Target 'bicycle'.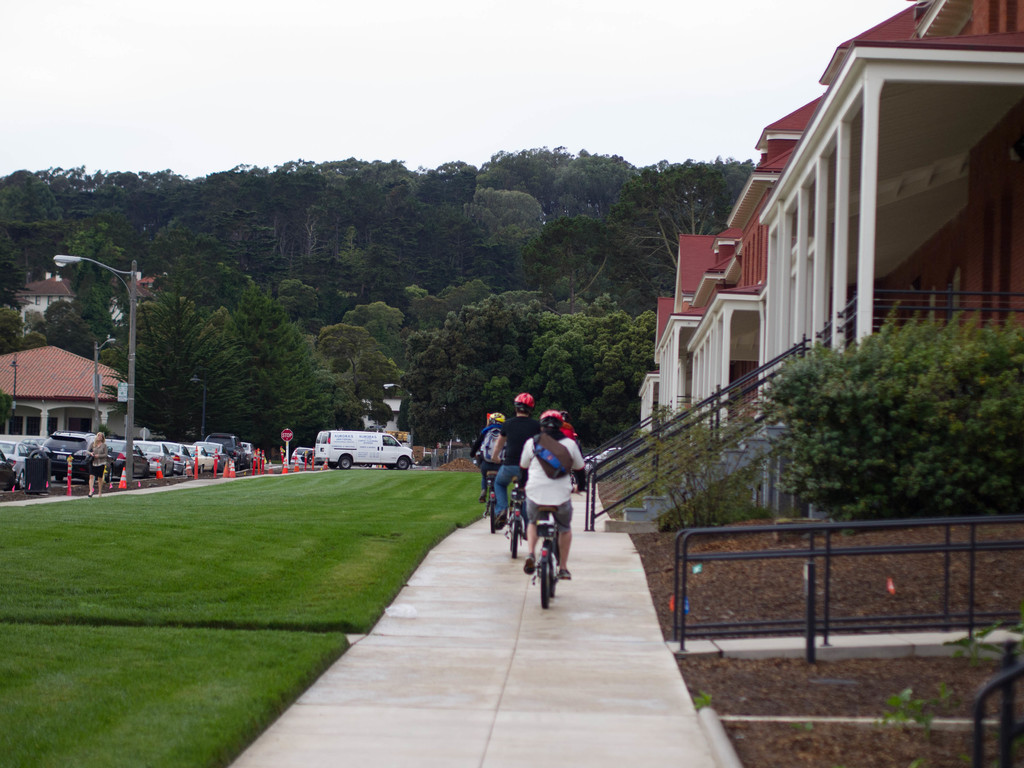
Target region: box(476, 452, 500, 534).
